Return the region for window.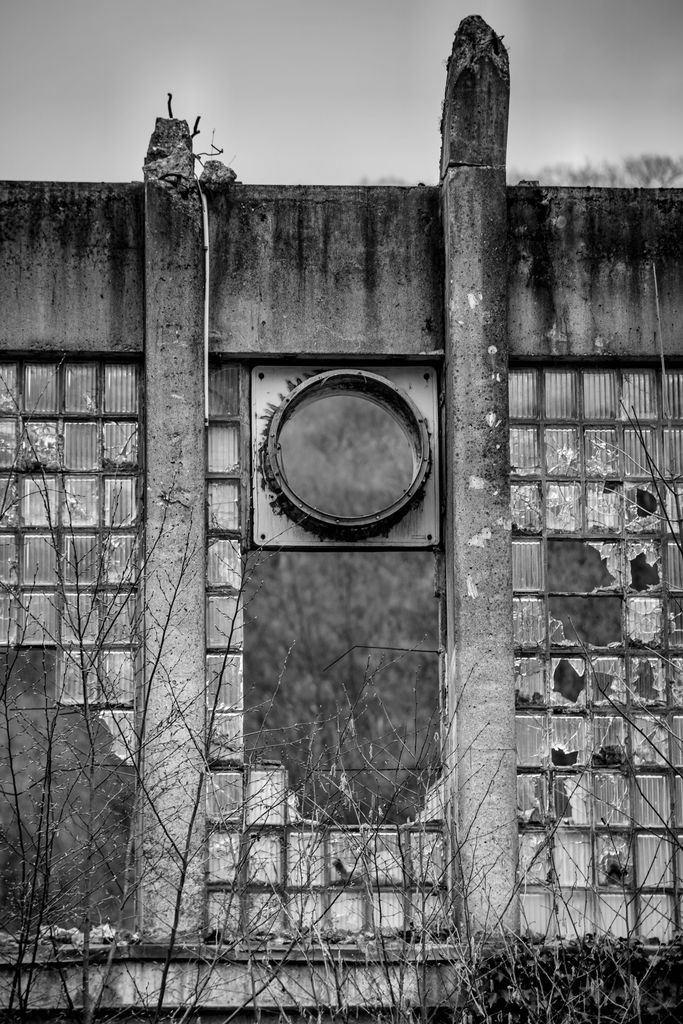
Rect(1, 357, 143, 957).
